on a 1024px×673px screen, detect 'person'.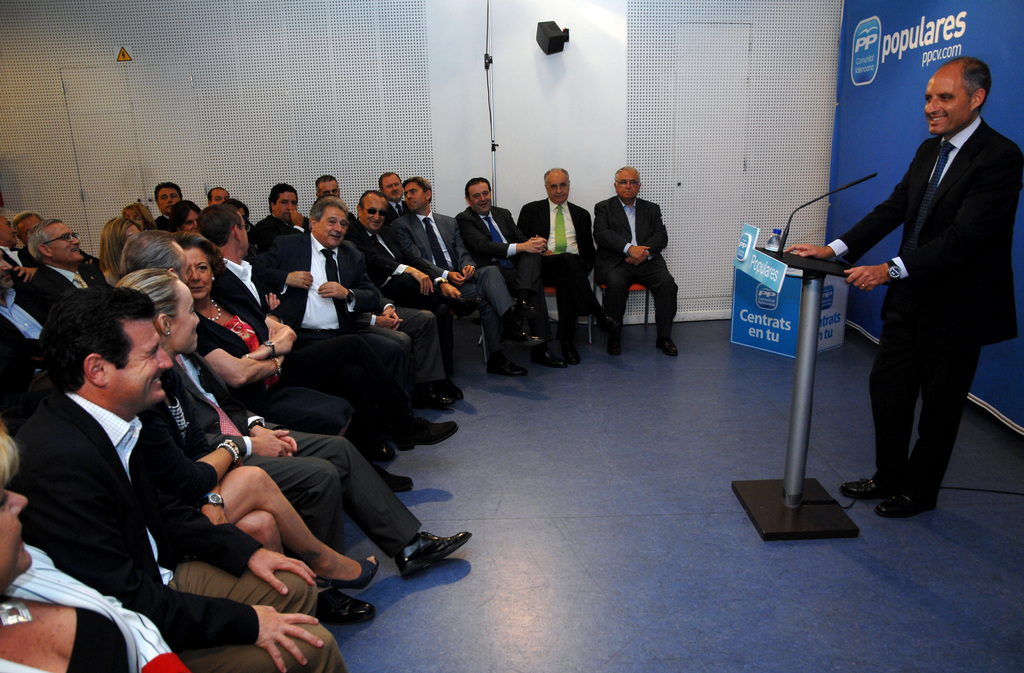
rect(36, 287, 341, 672).
